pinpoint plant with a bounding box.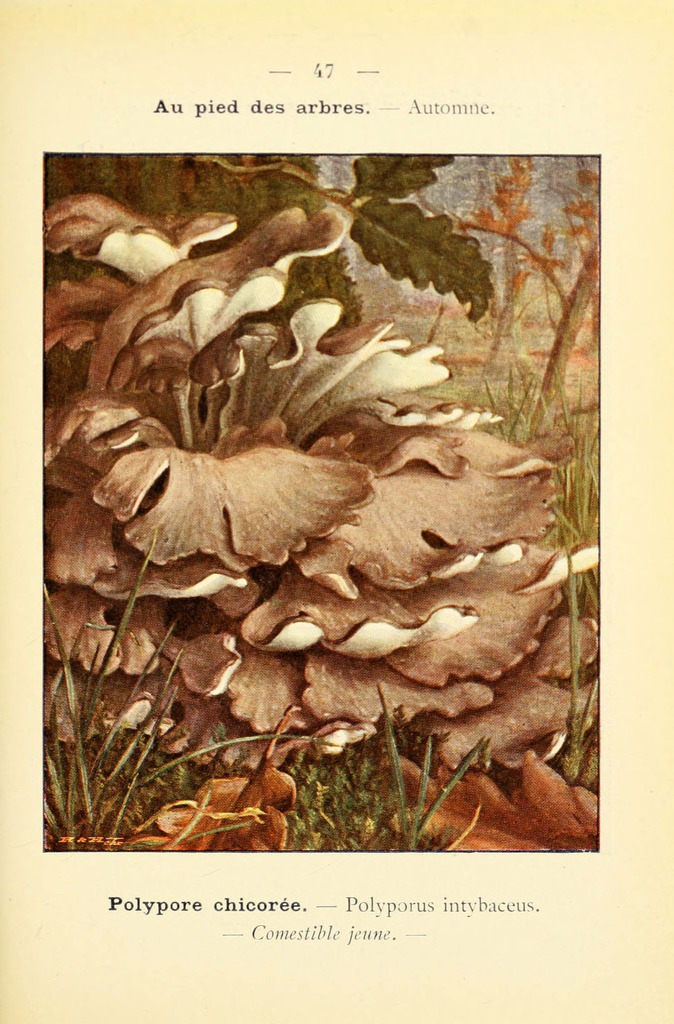
left=375, top=688, right=492, bottom=851.
